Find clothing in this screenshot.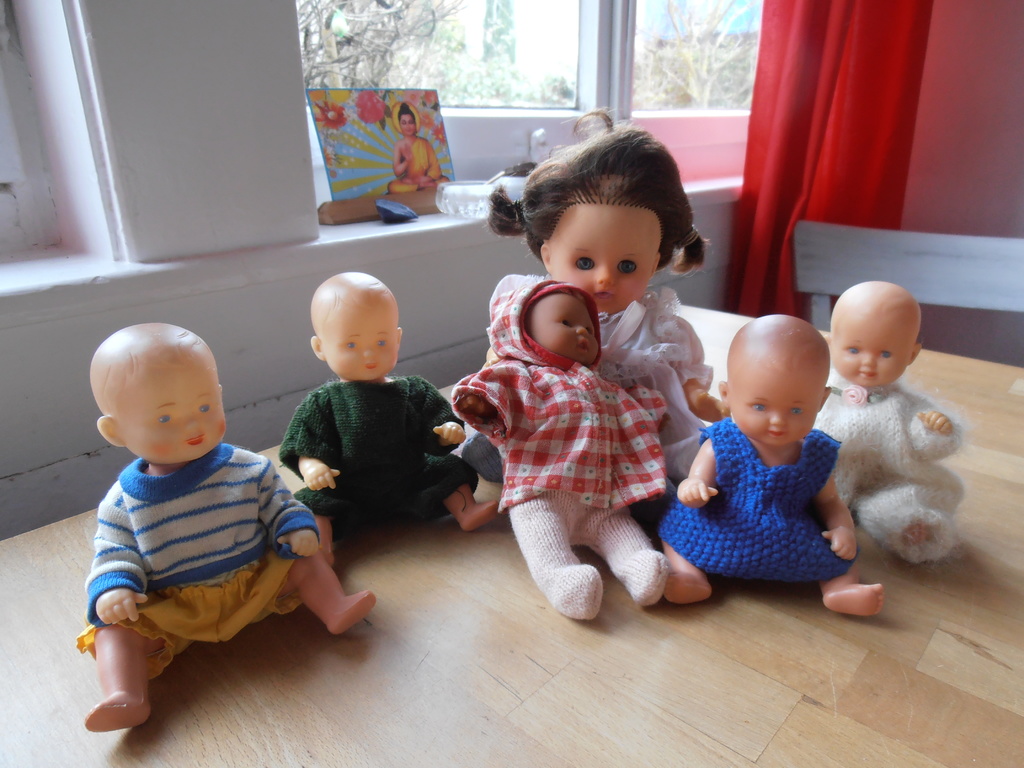
The bounding box for clothing is region(590, 278, 737, 465).
